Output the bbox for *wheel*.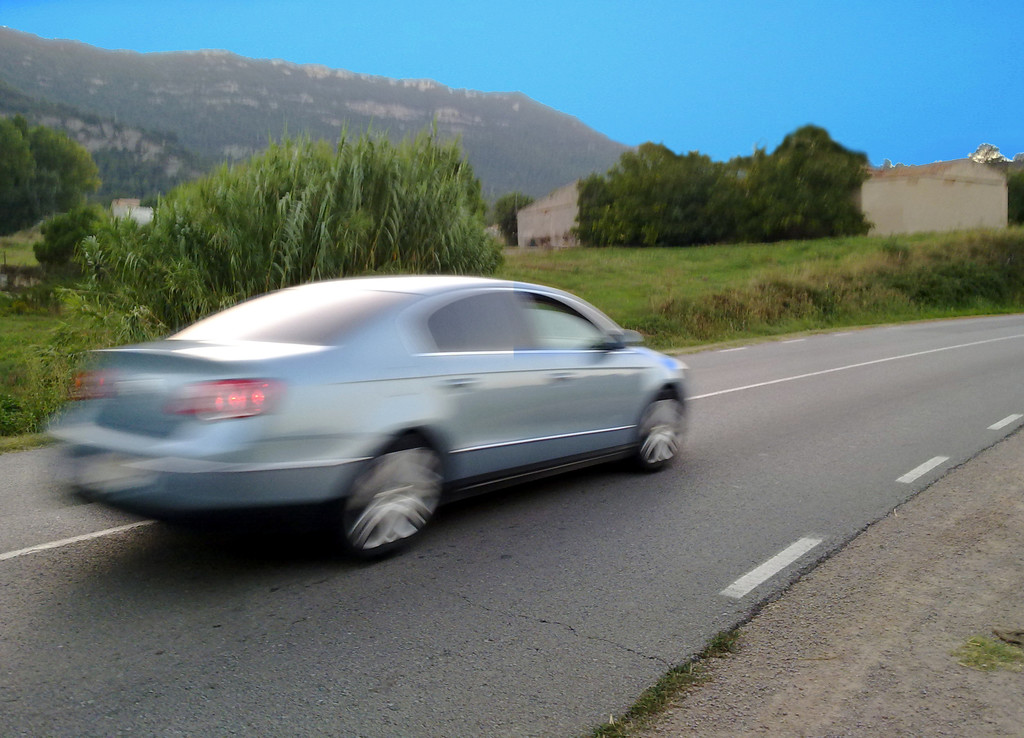
crop(632, 395, 685, 470).
